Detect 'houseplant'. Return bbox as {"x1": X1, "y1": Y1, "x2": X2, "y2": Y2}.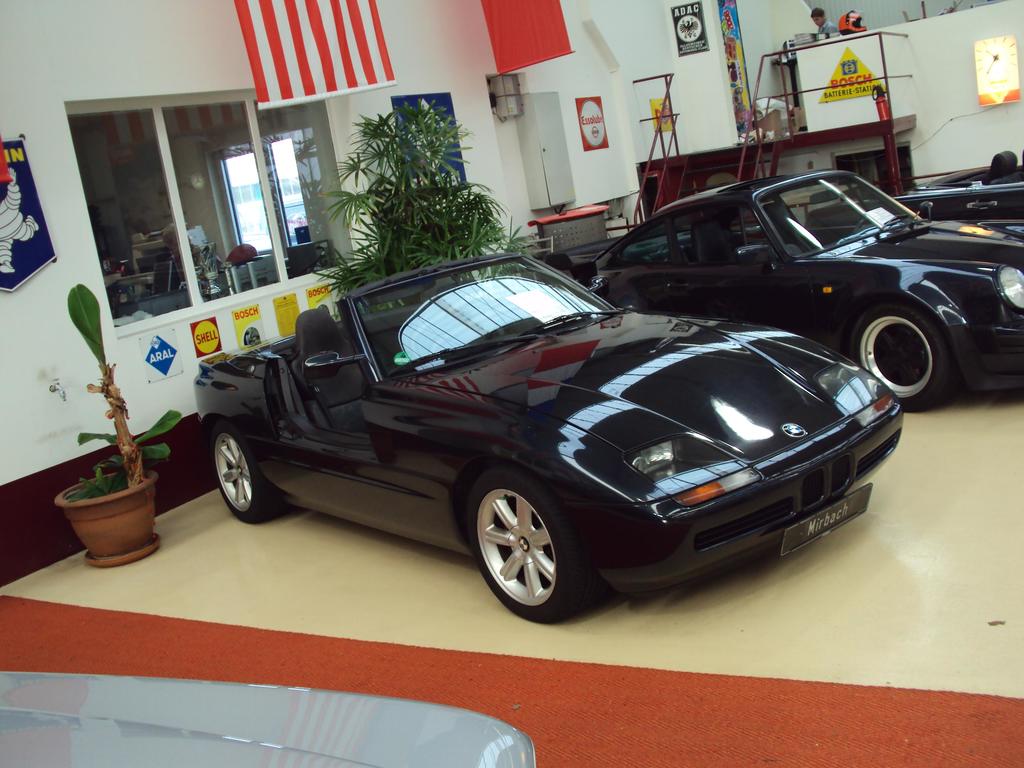
{"x1": 50, "y1": 279, "x2": 179, "y2": 560}.
